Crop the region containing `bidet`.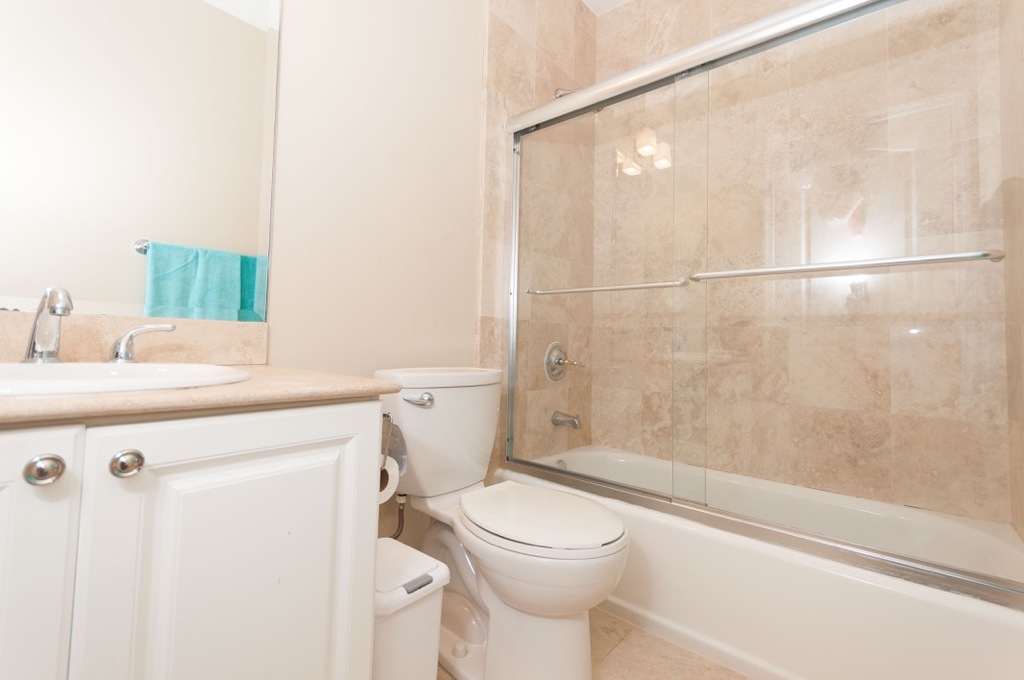
Crop region: crop(453, 482, 630, 679).
